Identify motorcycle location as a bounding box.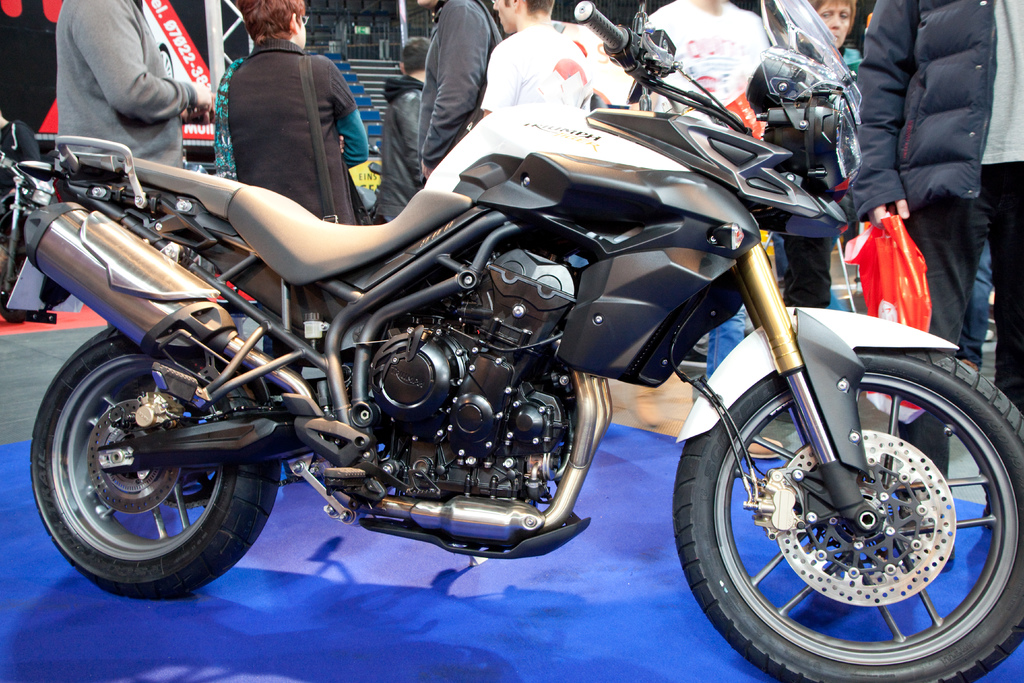
bbox=(25, 0, 1023, 682).
